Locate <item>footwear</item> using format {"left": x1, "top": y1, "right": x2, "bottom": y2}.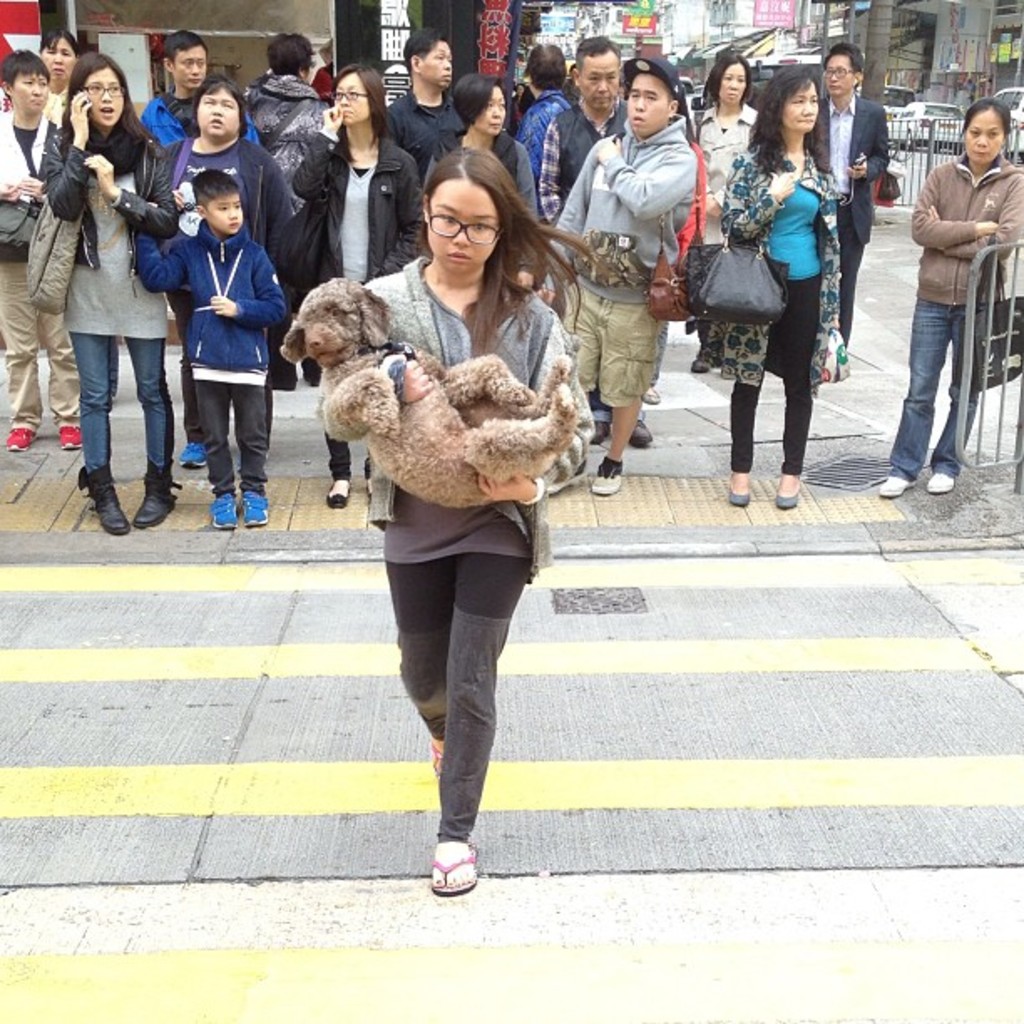
{"left": 649, "top": 378, "right": 661, "bottom": 402}.
